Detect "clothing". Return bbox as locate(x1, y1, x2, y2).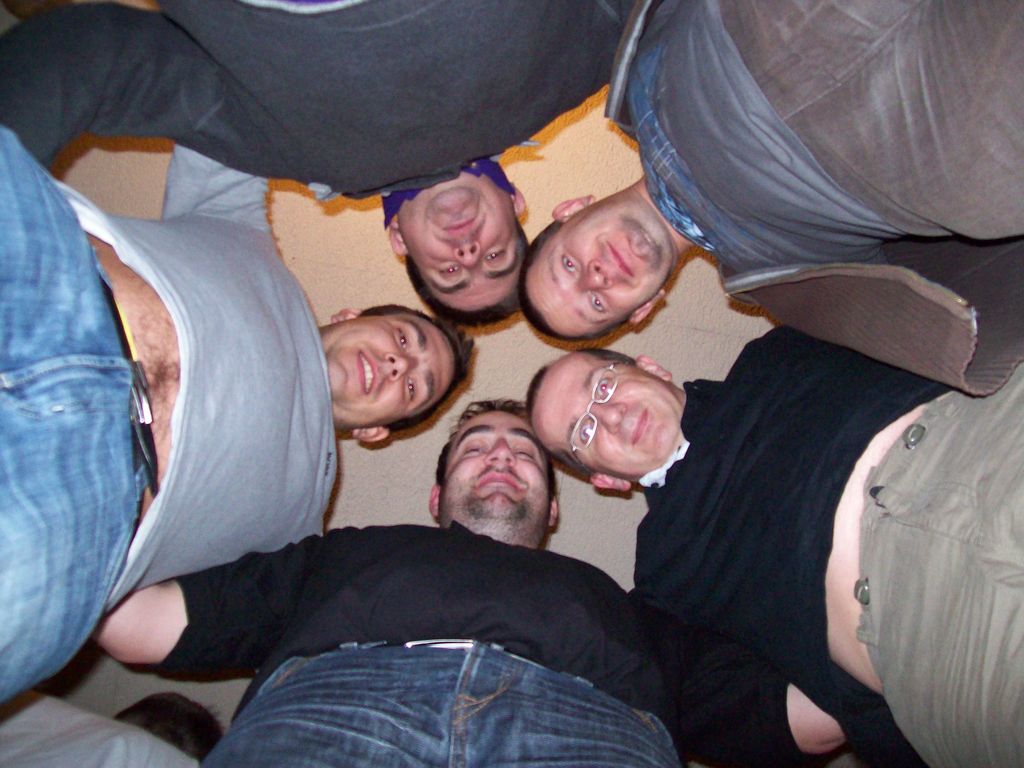
locate(4, 0, 644, 172).
